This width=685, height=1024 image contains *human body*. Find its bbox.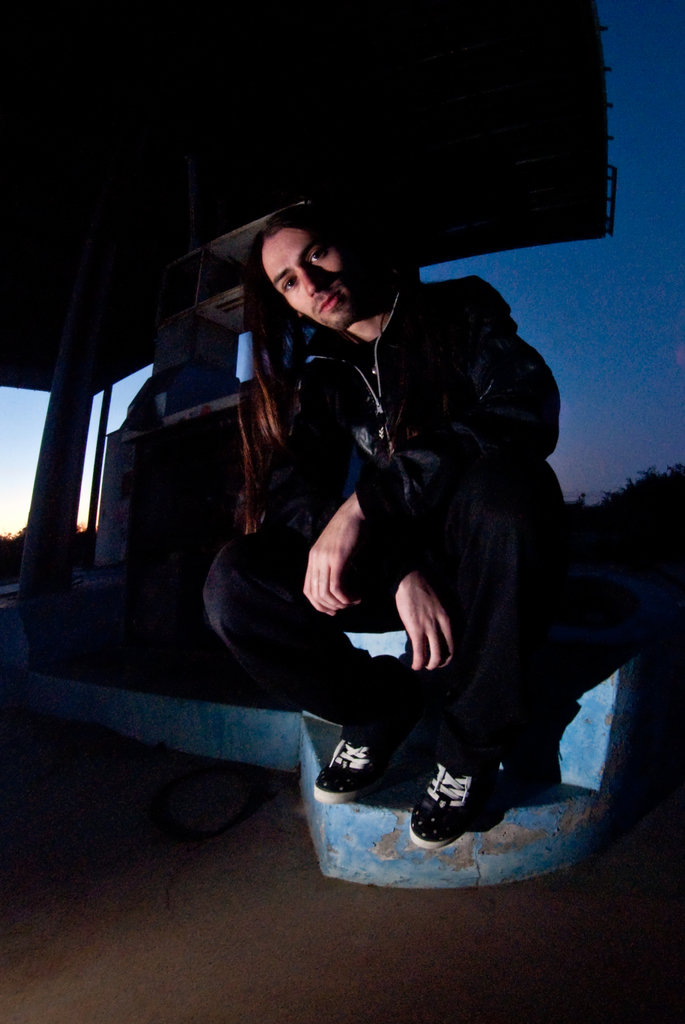
rect(157, 218, 654, 881).
